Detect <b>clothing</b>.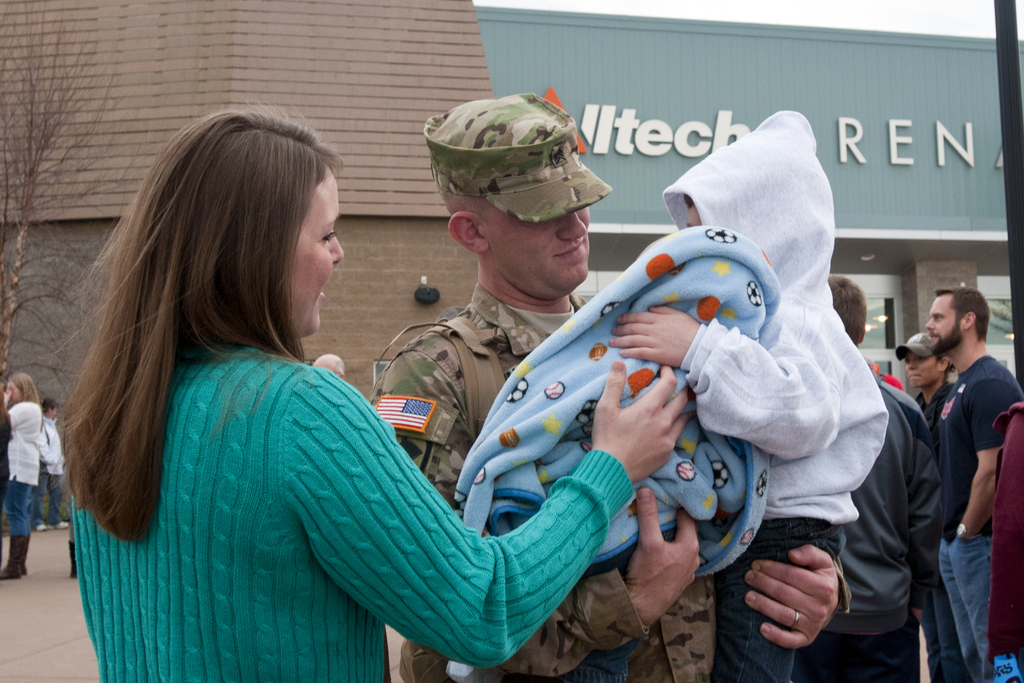
Detected at [59, 257, 581, 670].
